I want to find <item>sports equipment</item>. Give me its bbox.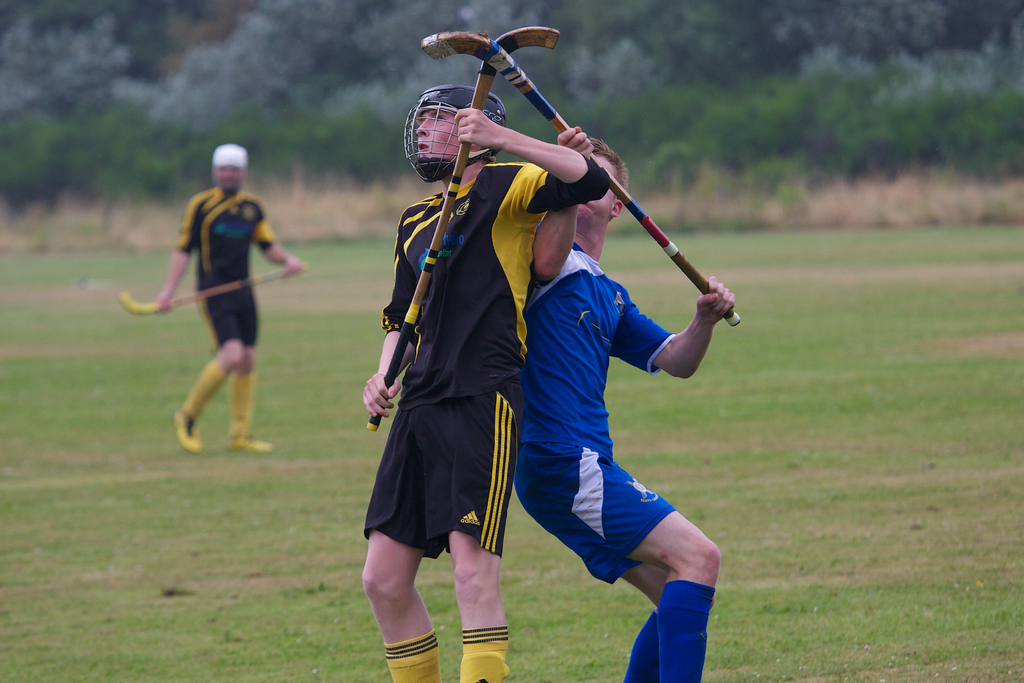
[420, 27, 741, 330].
